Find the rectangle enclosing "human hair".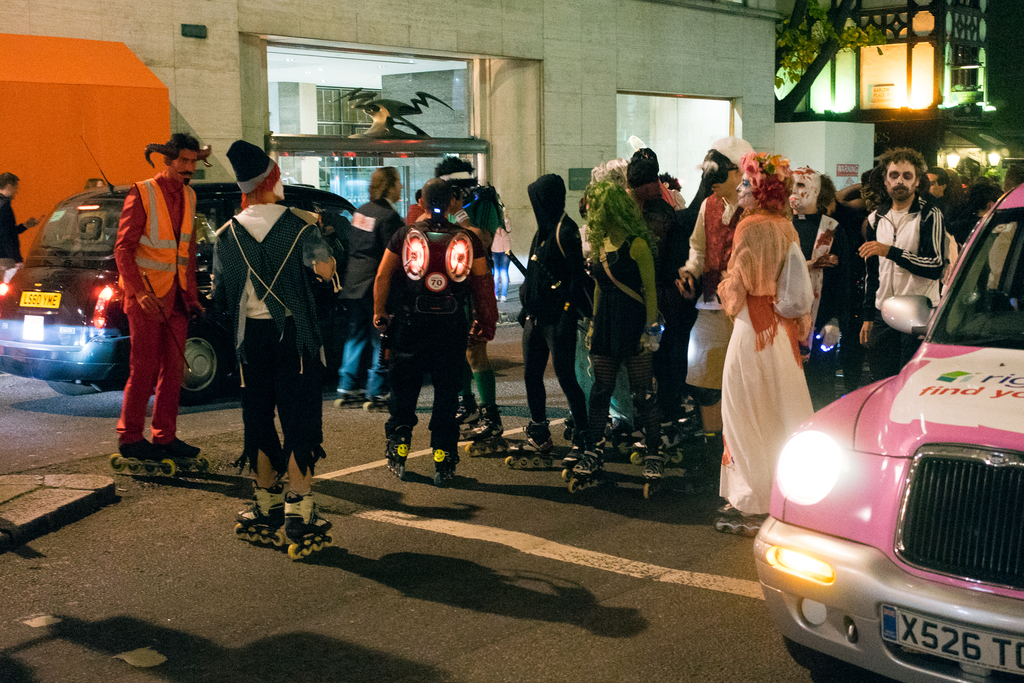
584:177:660:271.
